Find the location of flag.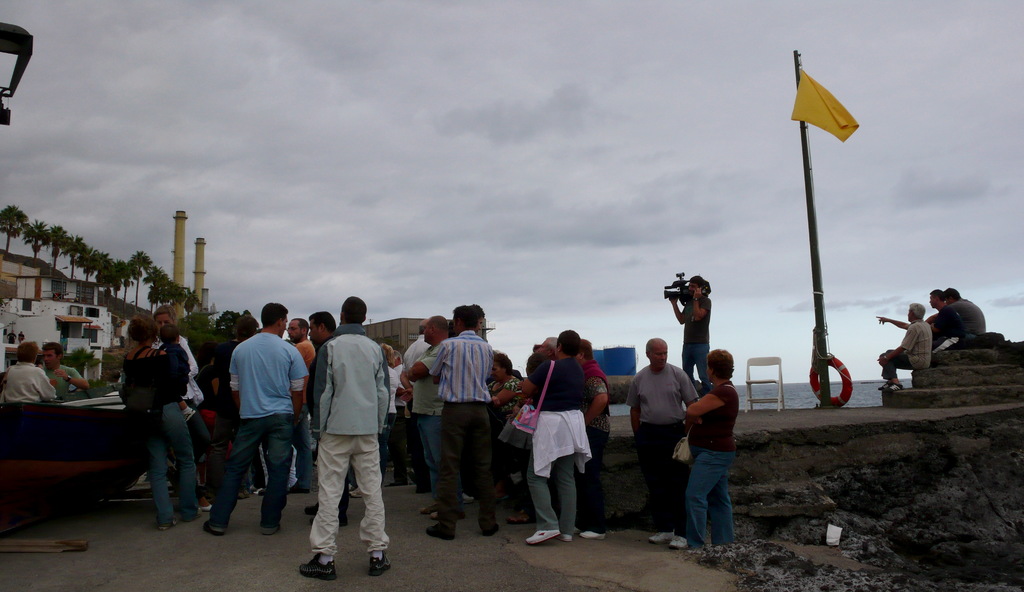
Location: <region>792, 70, 858, 145</region>.
